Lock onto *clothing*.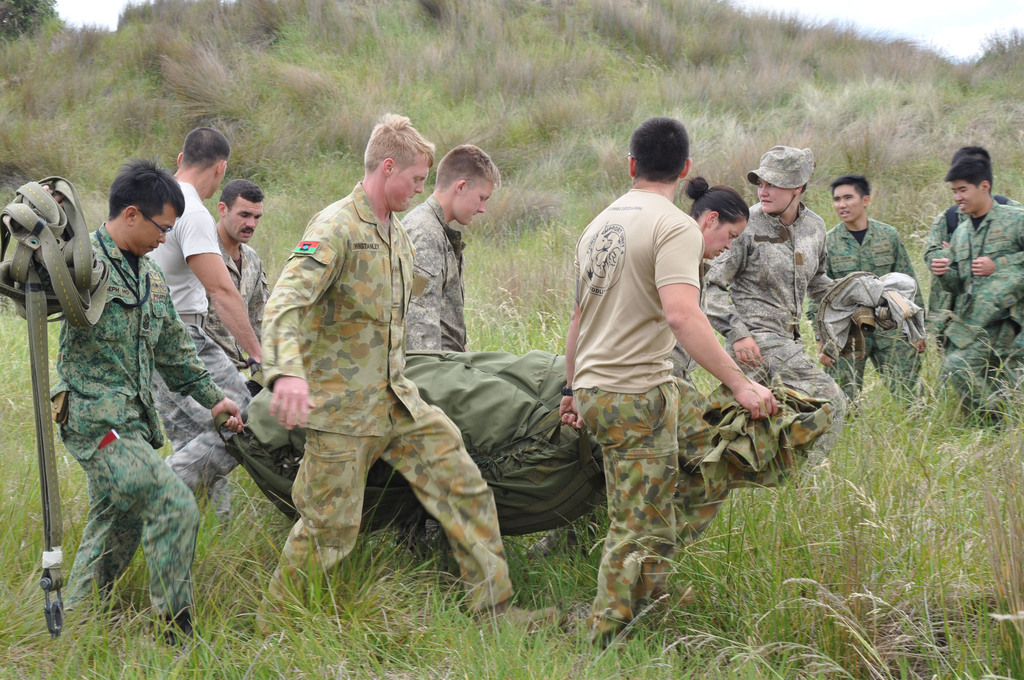
Locked: detection(161, 176, 268, 495).
